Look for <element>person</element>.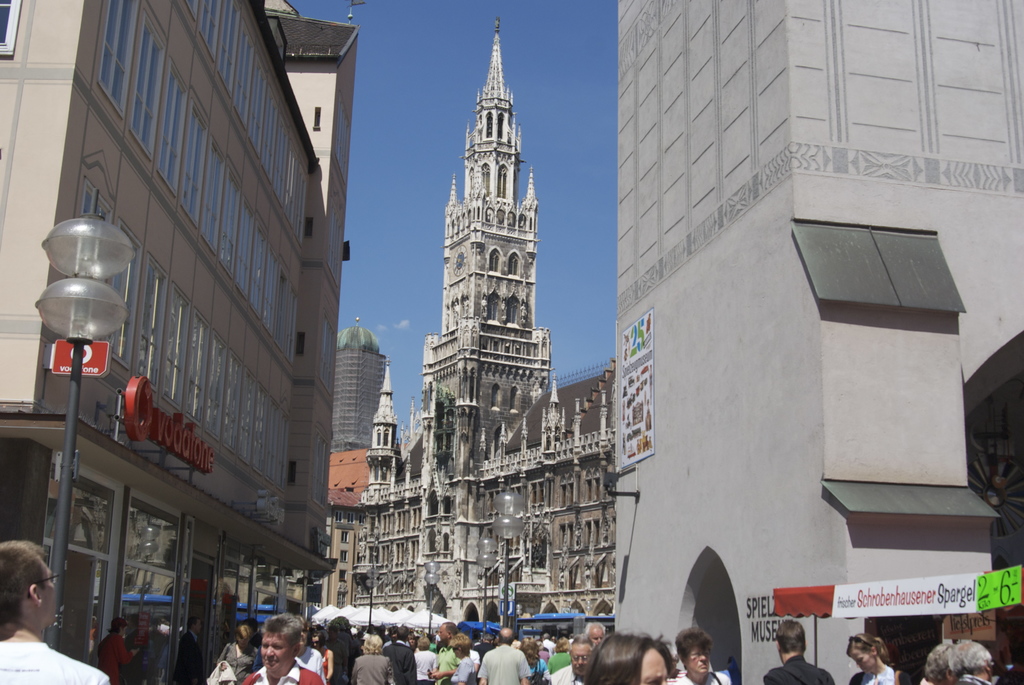
Found: x1=959, y1=640, x2=999, y2=684.
